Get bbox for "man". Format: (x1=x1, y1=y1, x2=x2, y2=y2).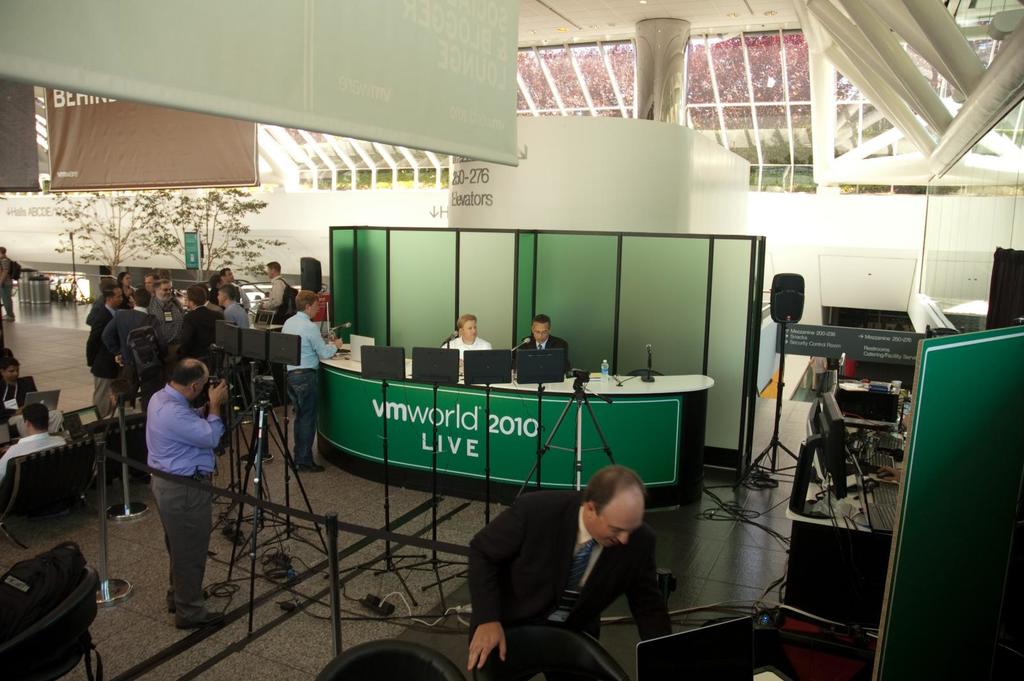
(x1=85, y1=283, x2=125, y2=401).
